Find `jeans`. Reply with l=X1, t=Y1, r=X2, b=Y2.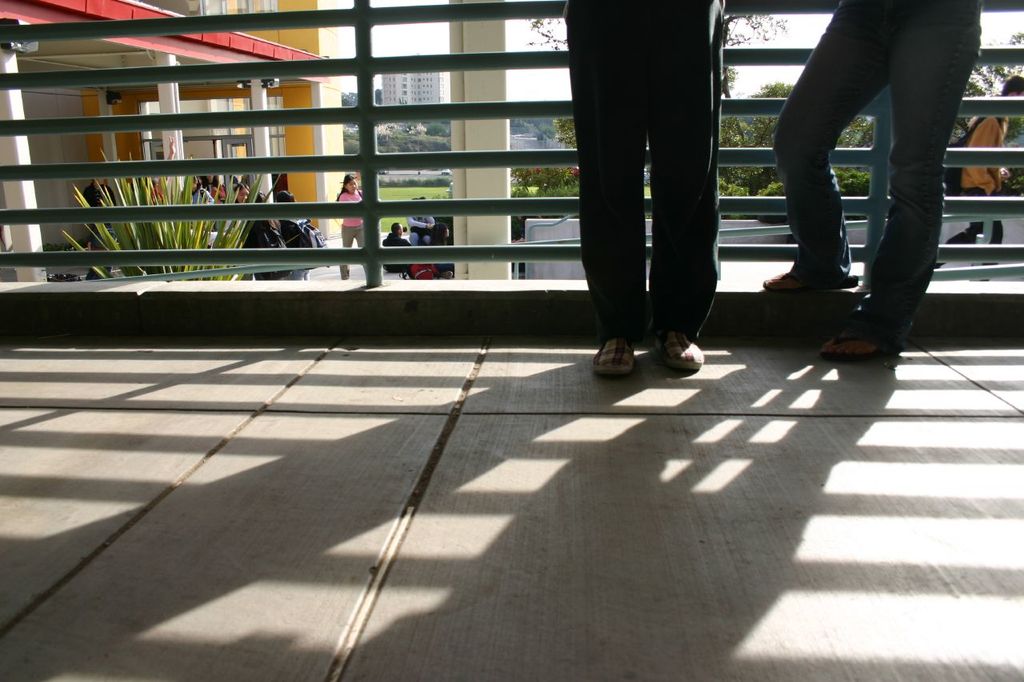
l=566, t=2, r=714, b=328.
